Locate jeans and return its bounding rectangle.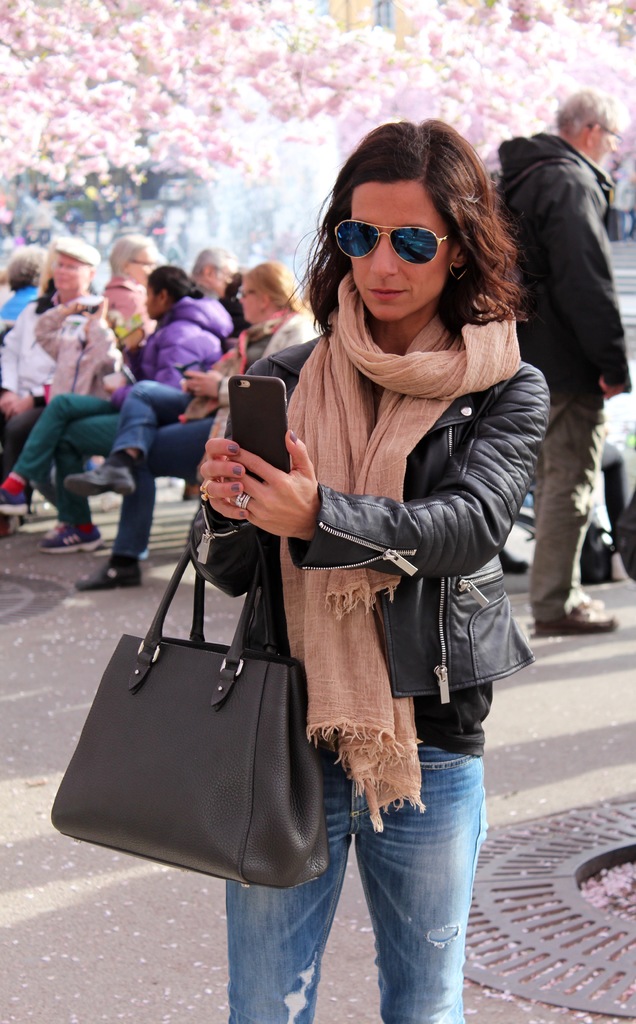
region(227, 732, 489, 1023).
